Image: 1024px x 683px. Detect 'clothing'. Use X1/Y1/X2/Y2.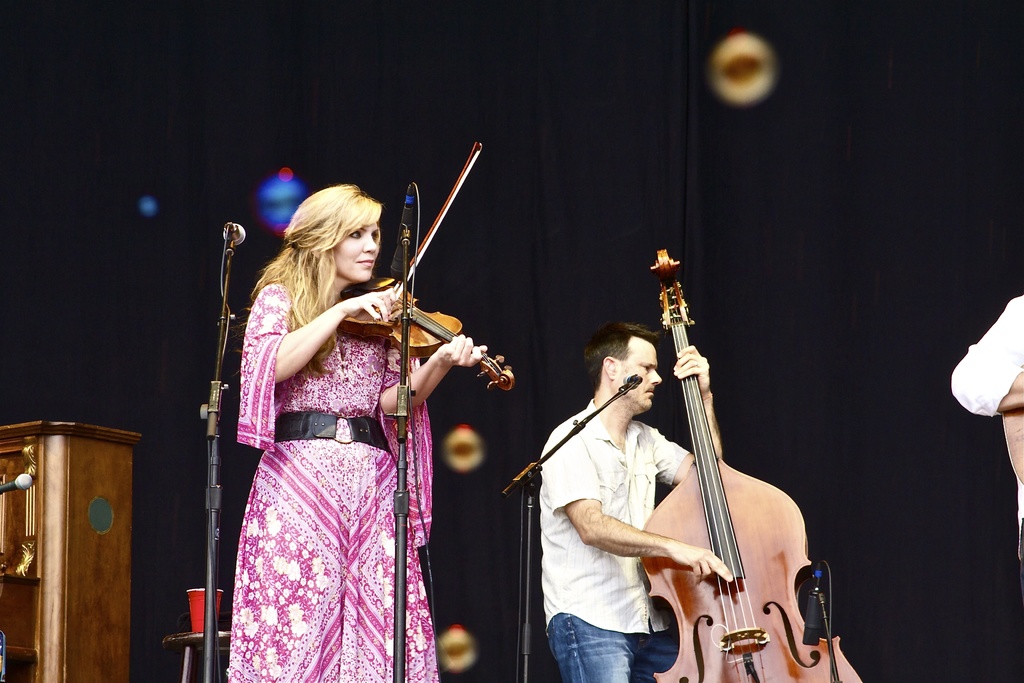
202/249/469/654.
